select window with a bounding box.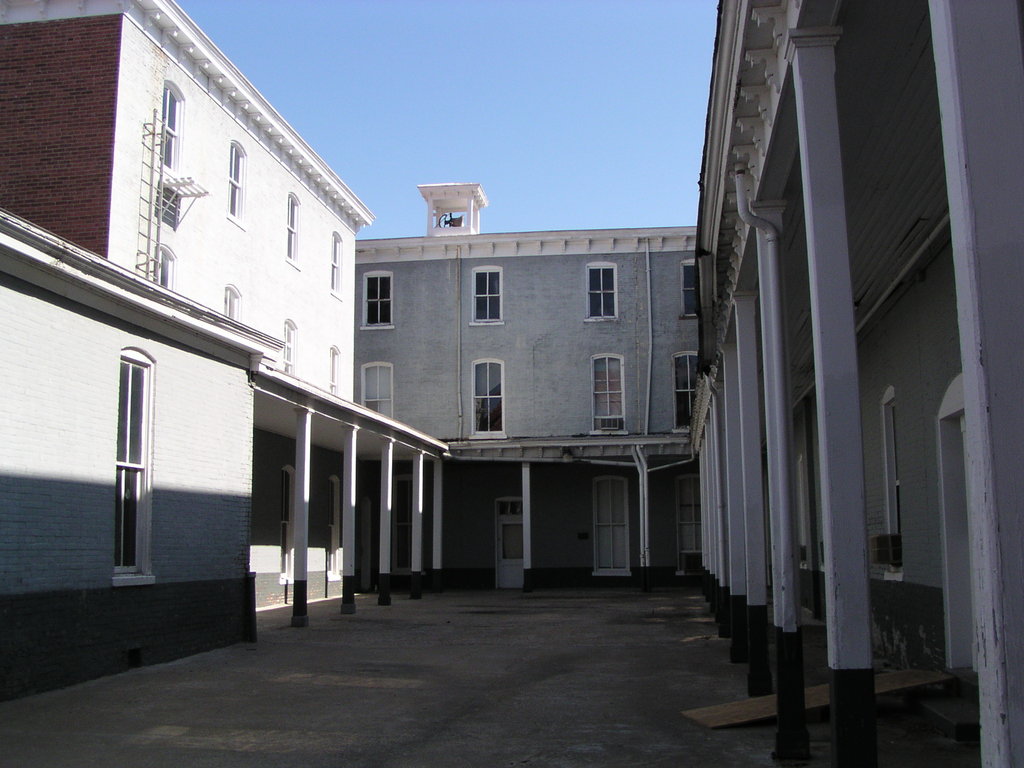
select_region(328, 476, 344, 582).
